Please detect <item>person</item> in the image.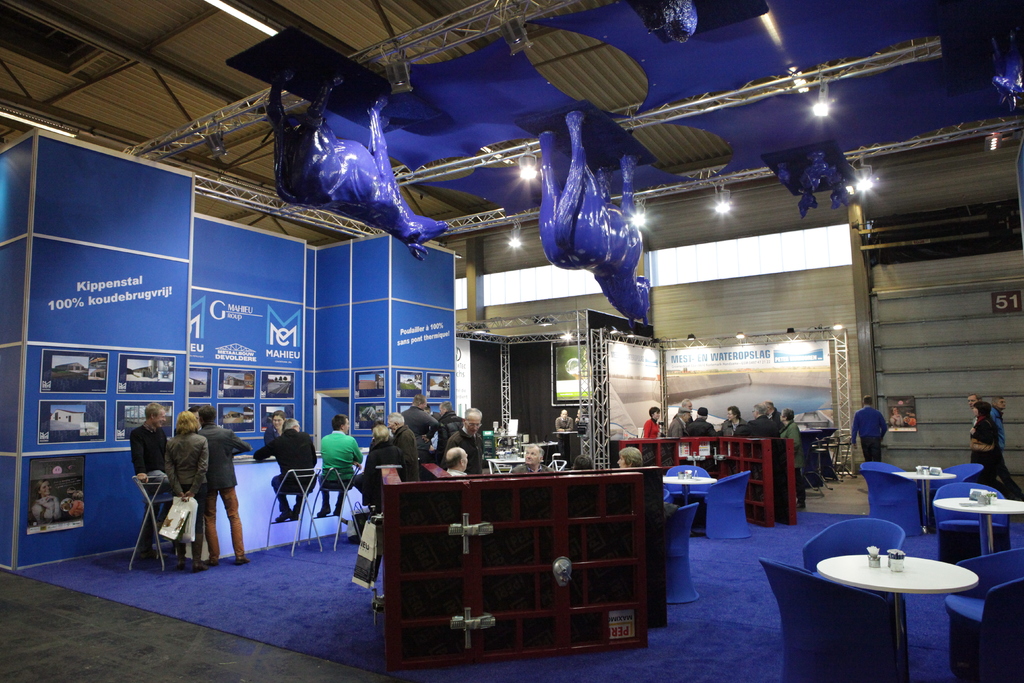
966,399,1023,499.
